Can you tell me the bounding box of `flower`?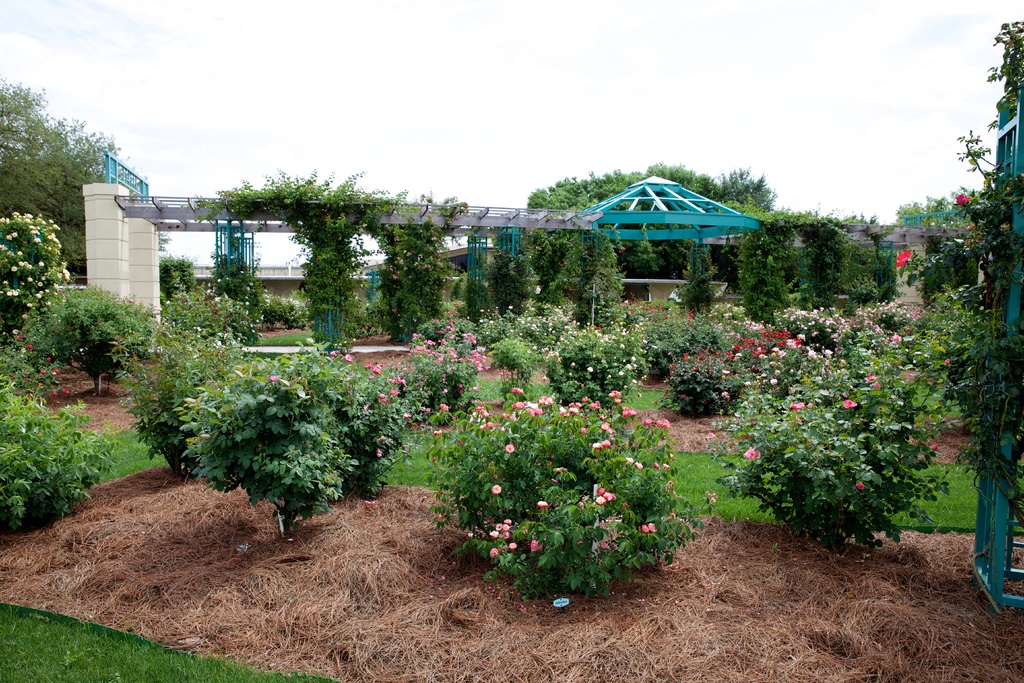
<region>537, 498, 550, 508</region>.
